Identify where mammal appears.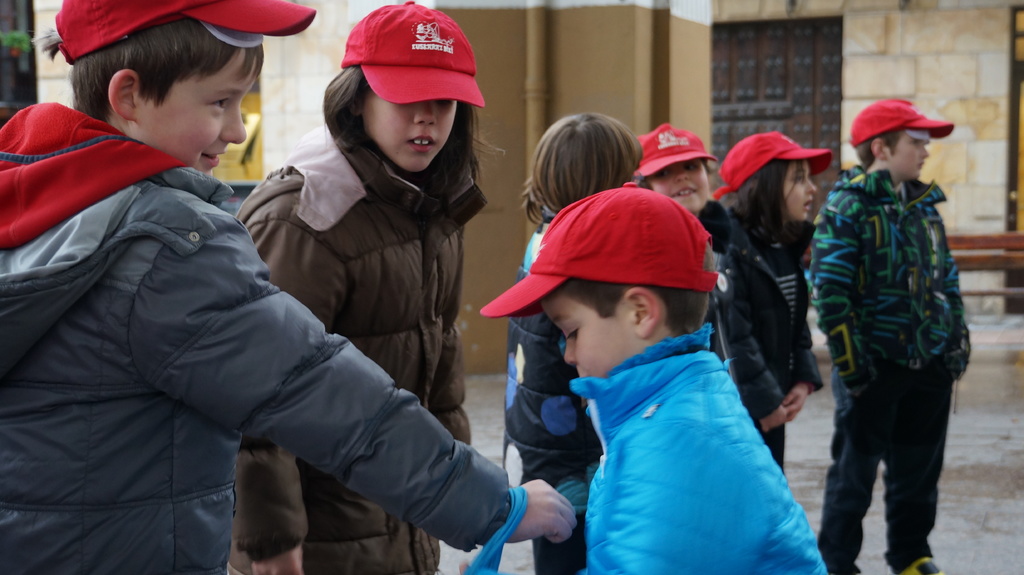
Appears at <bbox>624, 119, 720, 574</bbox>.
